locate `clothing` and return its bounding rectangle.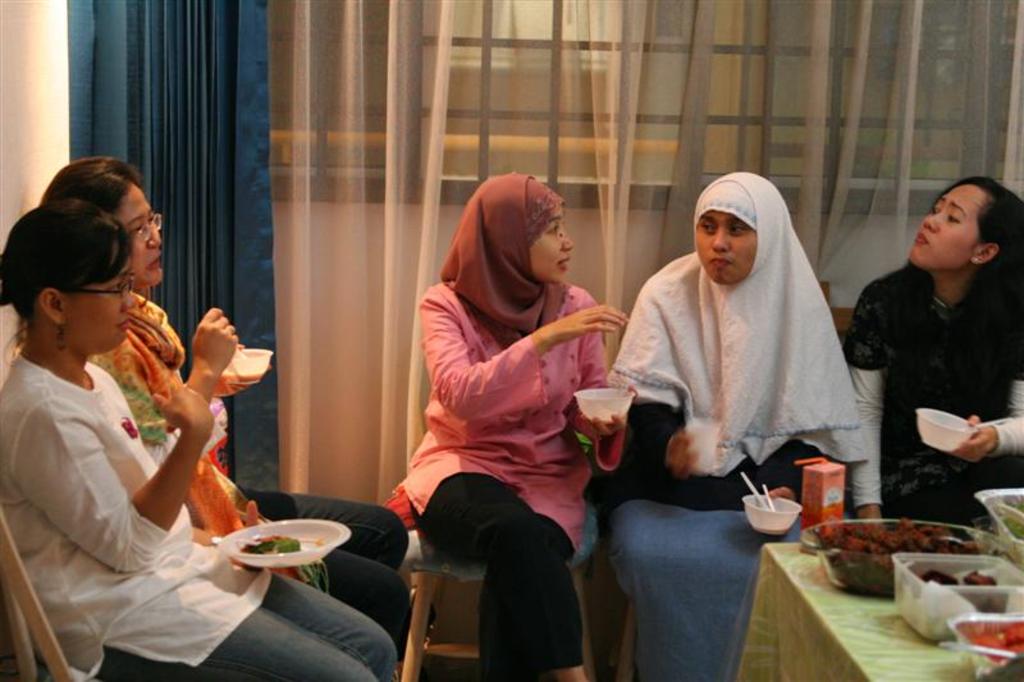
crop(402, 174, 628, 681).
